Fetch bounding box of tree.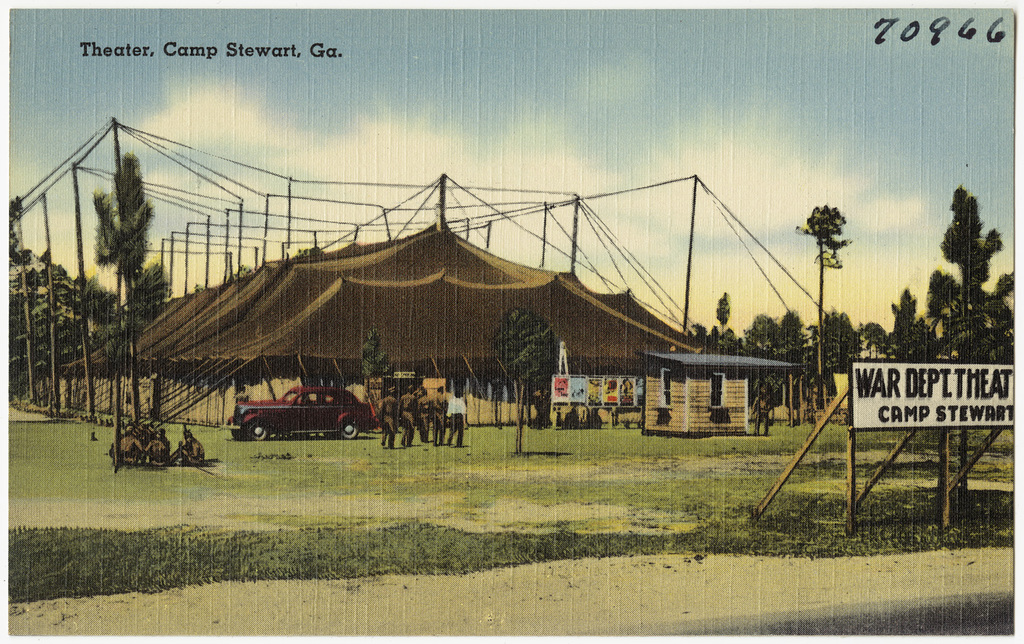
Bbox: <bbox>937, 182, 1001, 354</bbox>.
